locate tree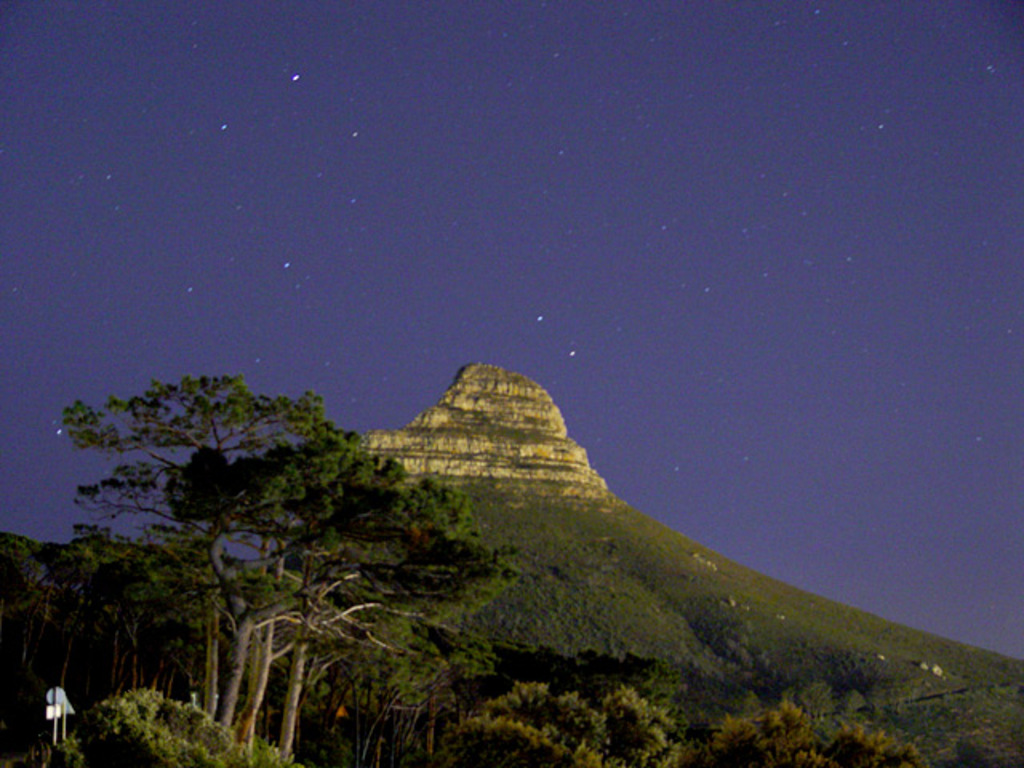
(x1=602, y1=680, x2=686, y2=766)
